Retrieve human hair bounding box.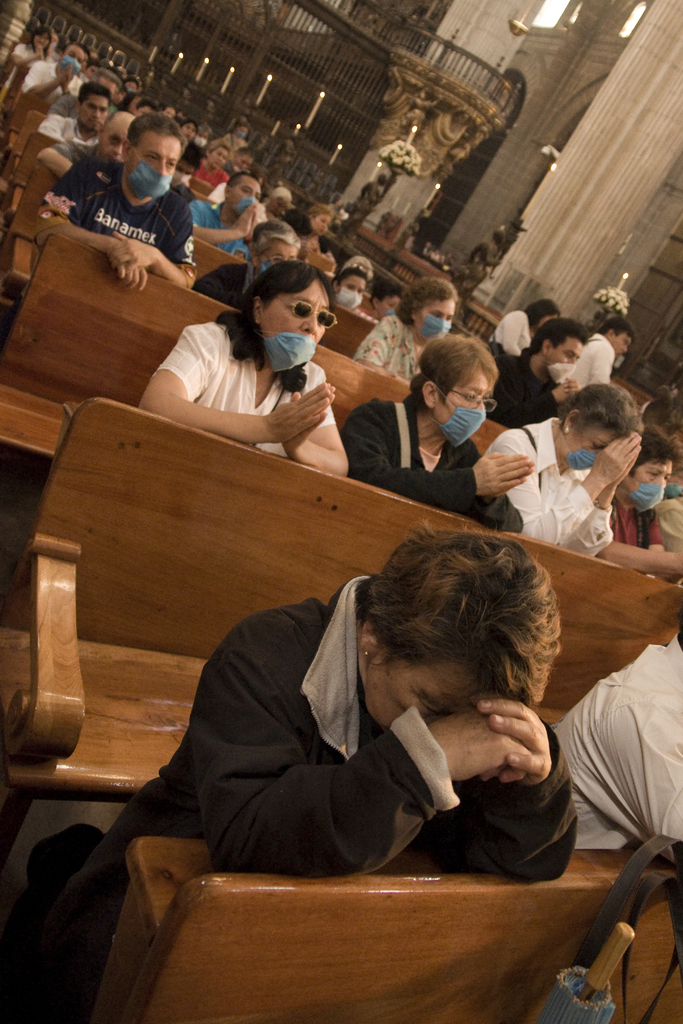
Bounding box: bbox=(227, 172, 258, 192).
